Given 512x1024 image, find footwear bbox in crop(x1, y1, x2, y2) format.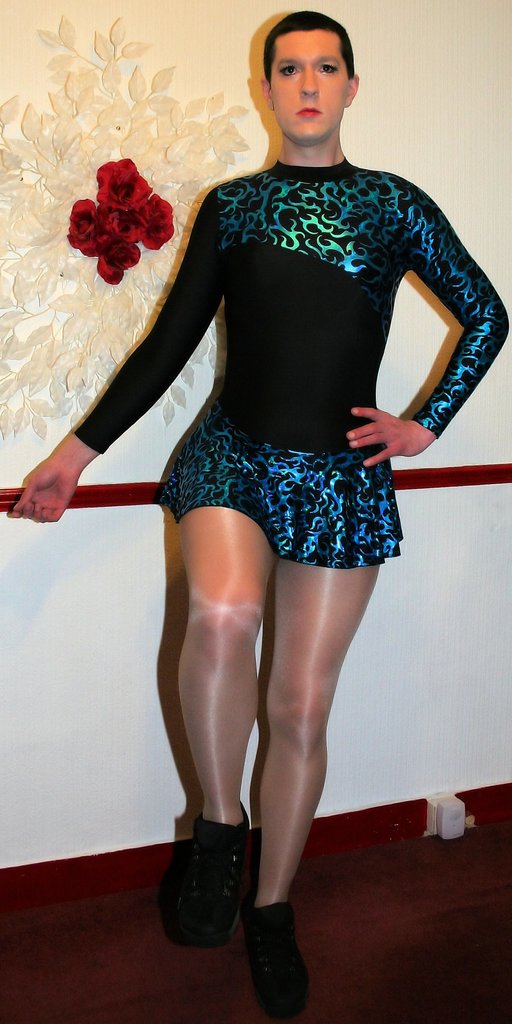
crop(187, 798, 248, 938).
